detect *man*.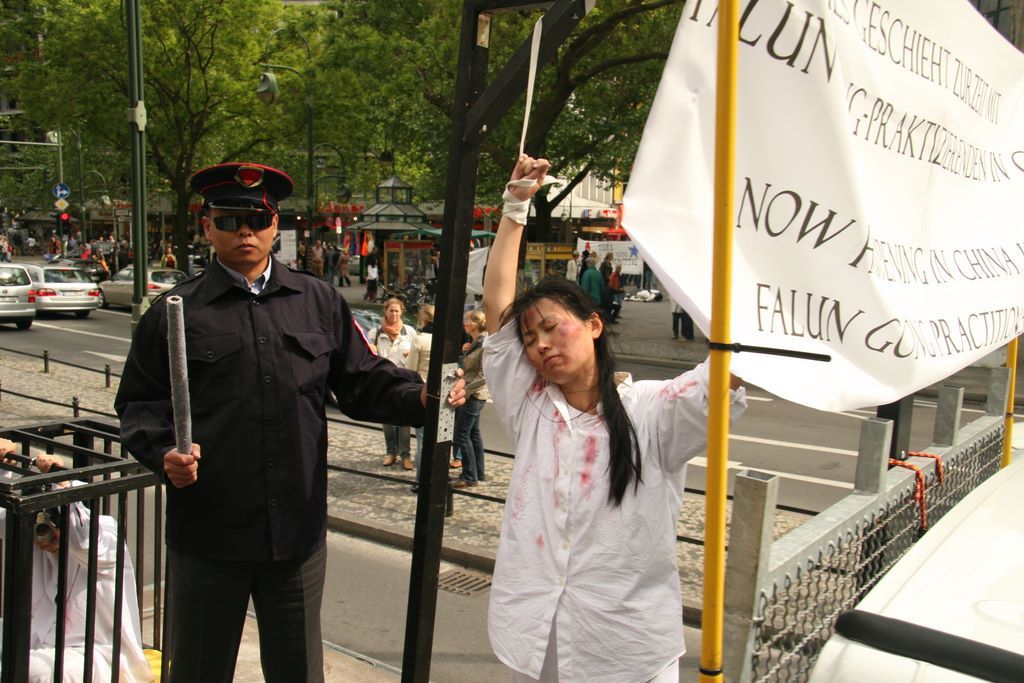
Detected at x1=119, y1=158, x2=406, y2=674.
